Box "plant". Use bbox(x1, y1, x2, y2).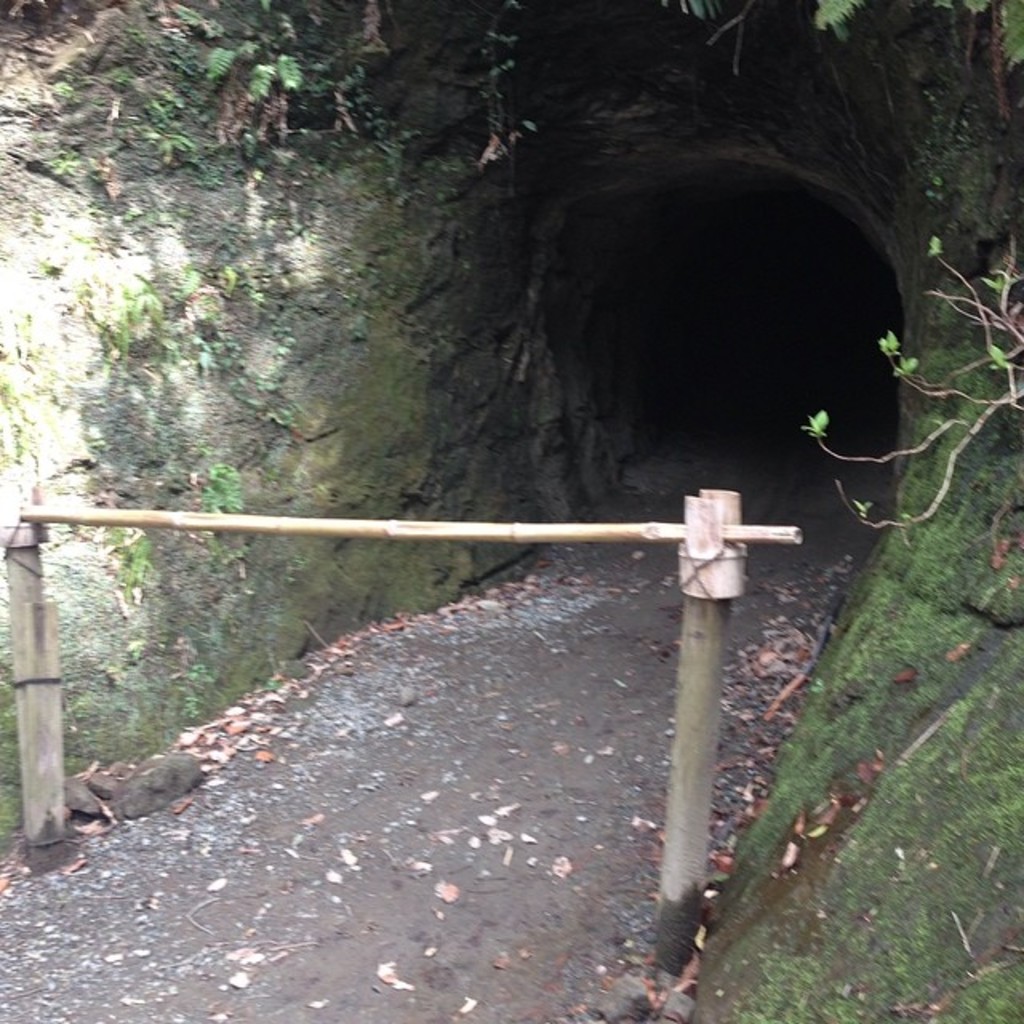
bbox(123, 203, 136, 221).
